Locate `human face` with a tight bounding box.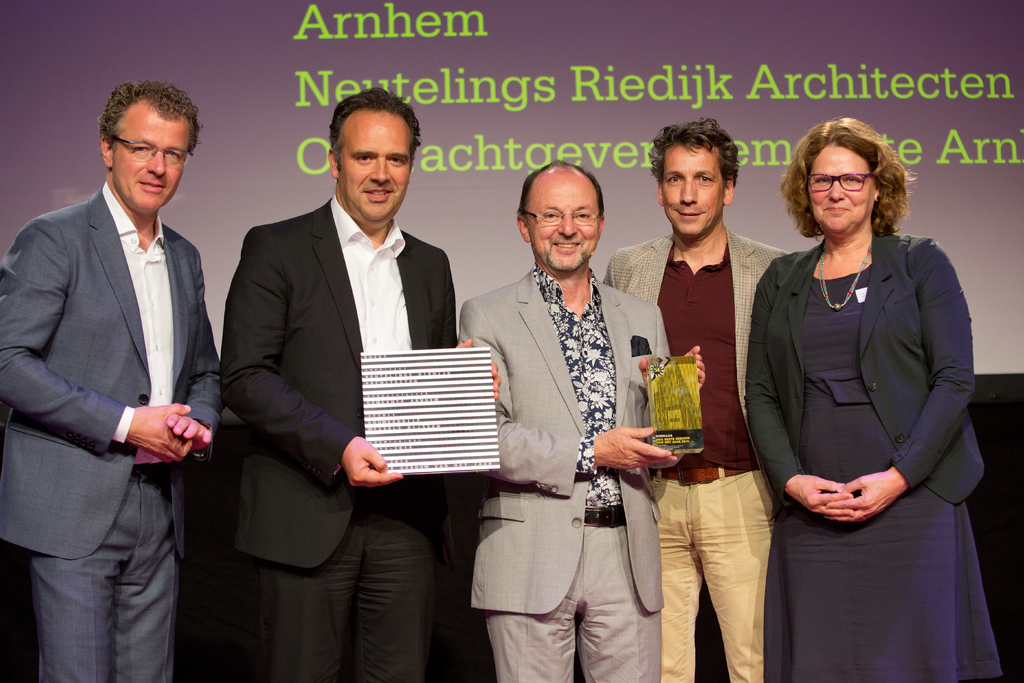
rect(808, 147, 876, 235).
